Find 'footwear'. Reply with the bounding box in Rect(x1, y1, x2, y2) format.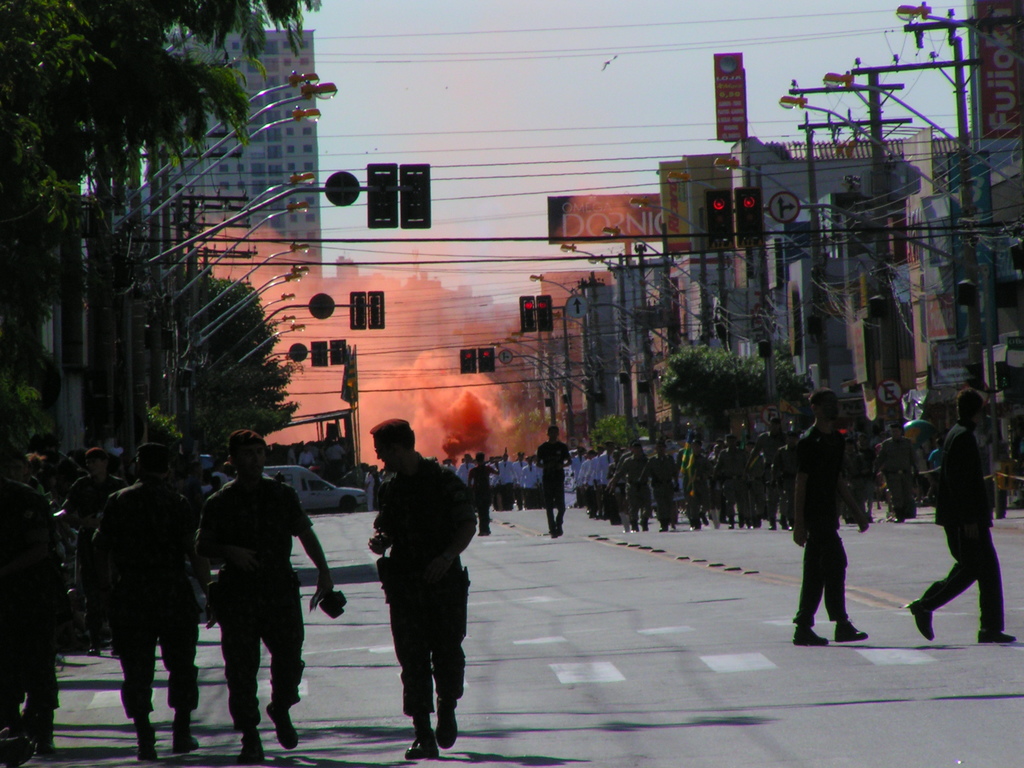
Rect(137, 730, 158, 762).
